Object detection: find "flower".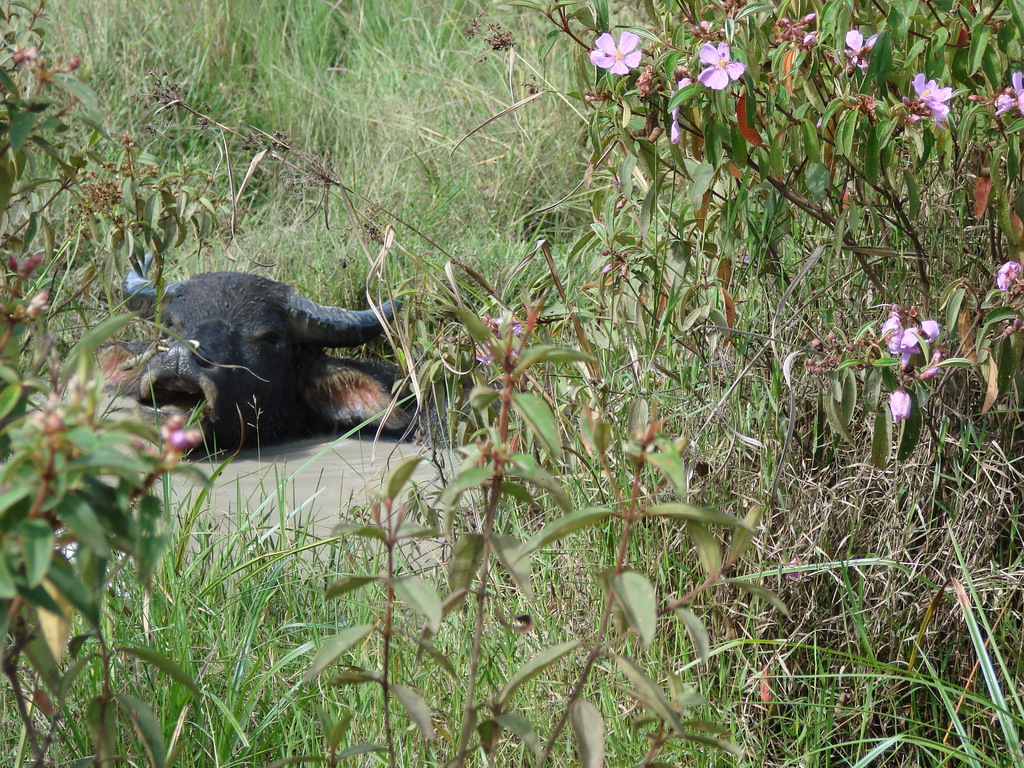
{"left": 891, "top": 388, "right": 913, "bottom": 420}.
